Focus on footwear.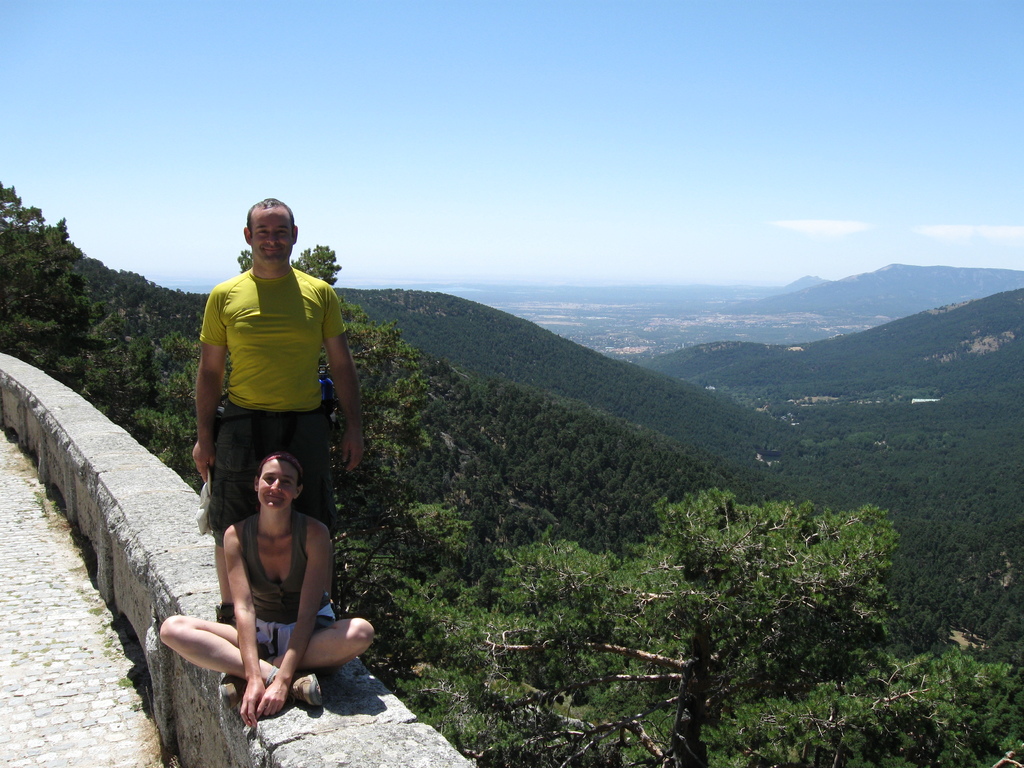
Focused at <region>218, 667, 242, 709</region>.
